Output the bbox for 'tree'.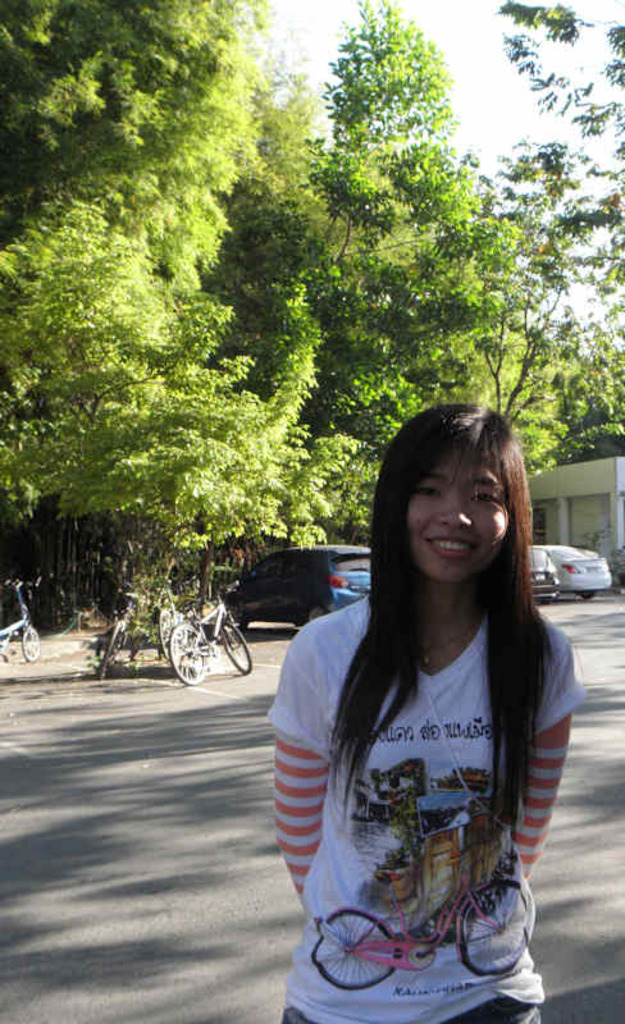
bbox=[270, 27, 538, 421].
